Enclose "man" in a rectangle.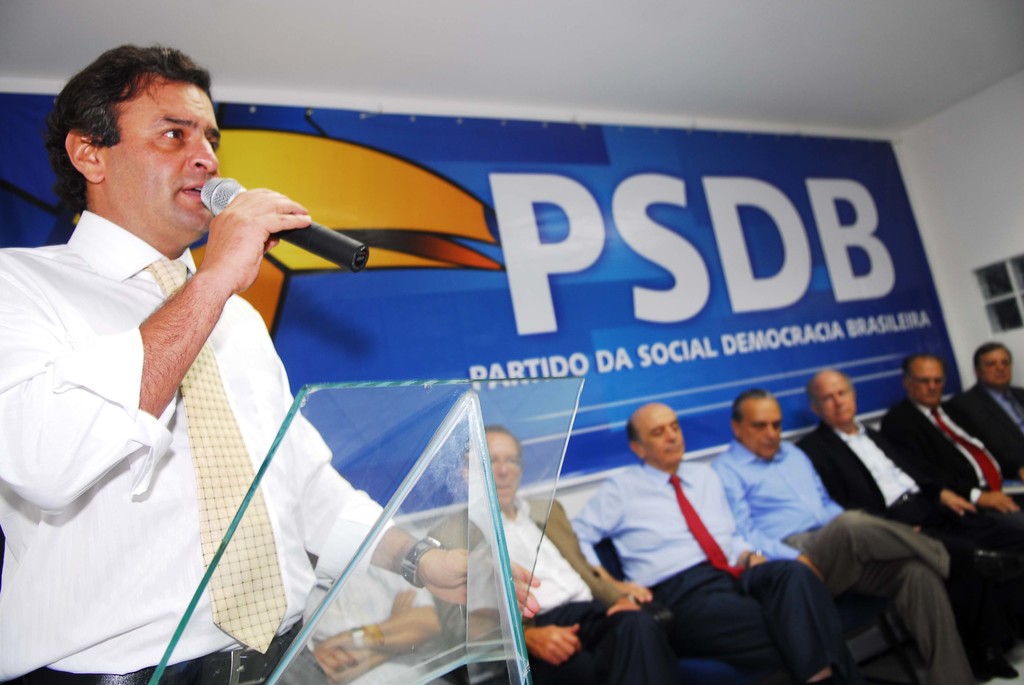
x1=792 y1=365 x2=1023 y2=599.
